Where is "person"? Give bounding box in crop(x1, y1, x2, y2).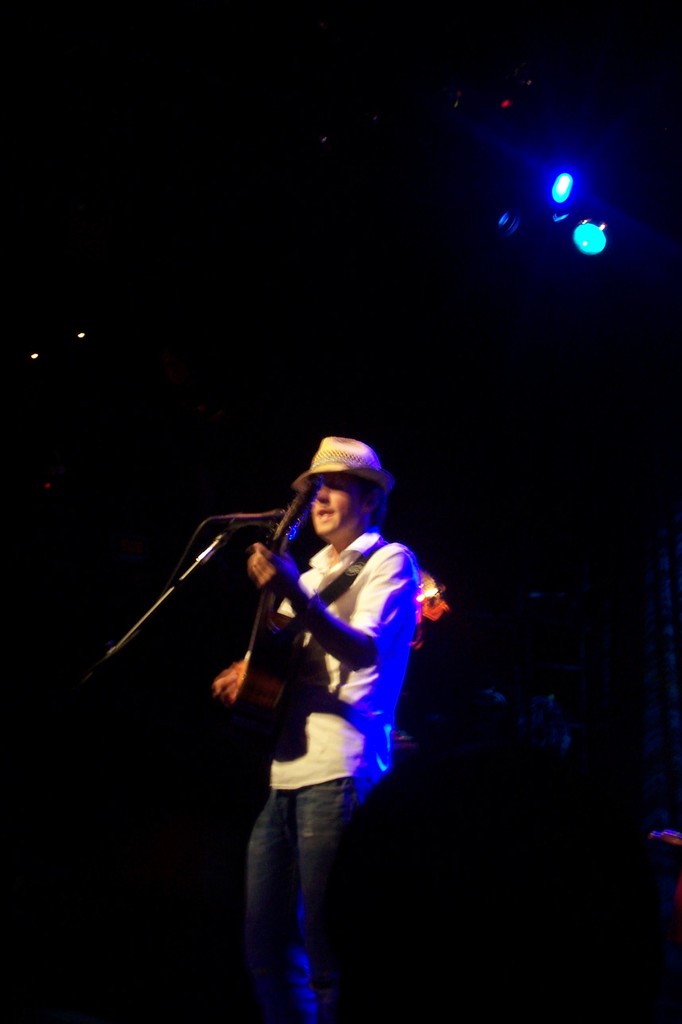
crop(216, 428, 418, 1023).
